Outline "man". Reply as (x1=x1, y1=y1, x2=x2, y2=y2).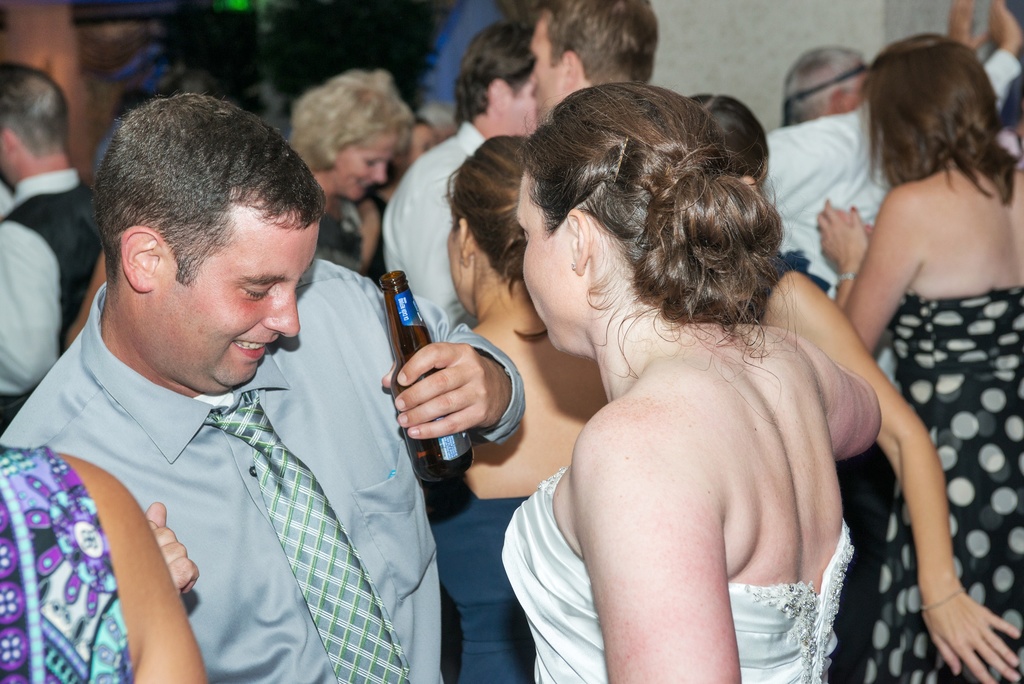
(x1=8, y1=61, x2=97, y2=434).
